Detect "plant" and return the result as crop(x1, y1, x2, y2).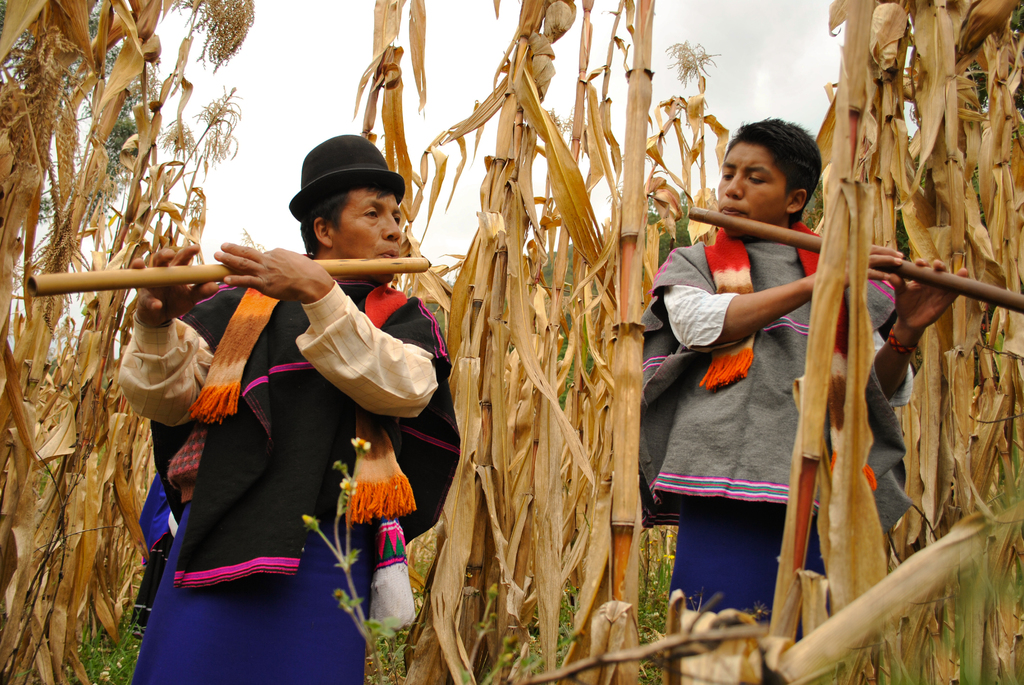
crop(299, 434, 387, 684).
